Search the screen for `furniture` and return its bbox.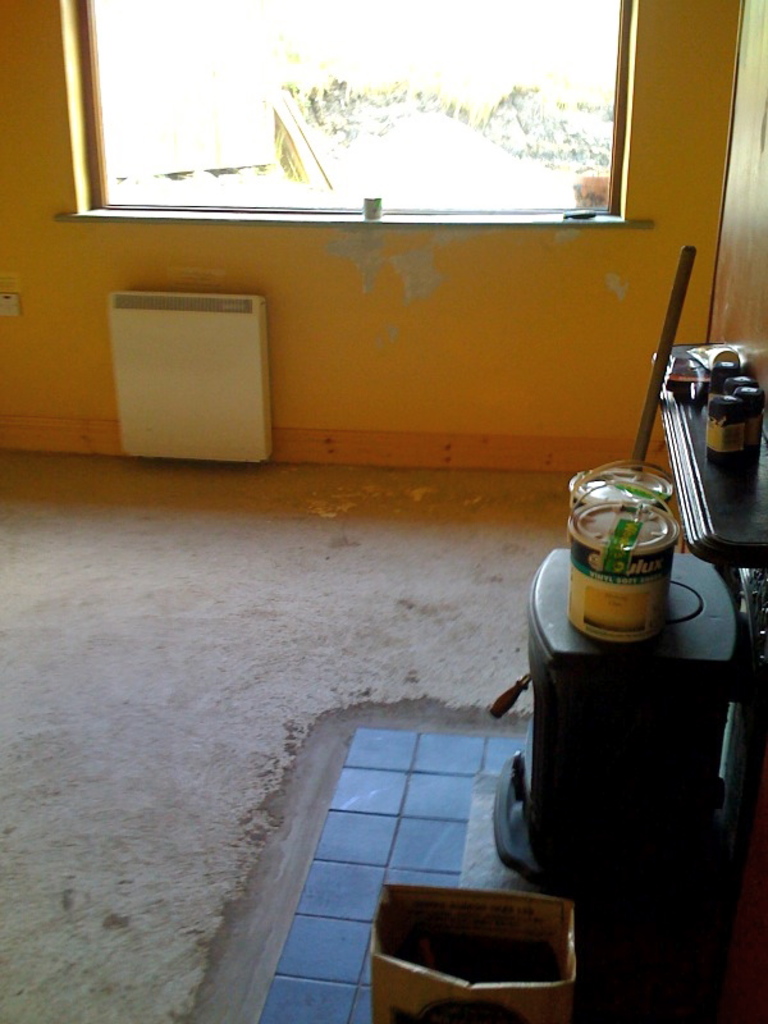
Found: 488:554:736:891.
